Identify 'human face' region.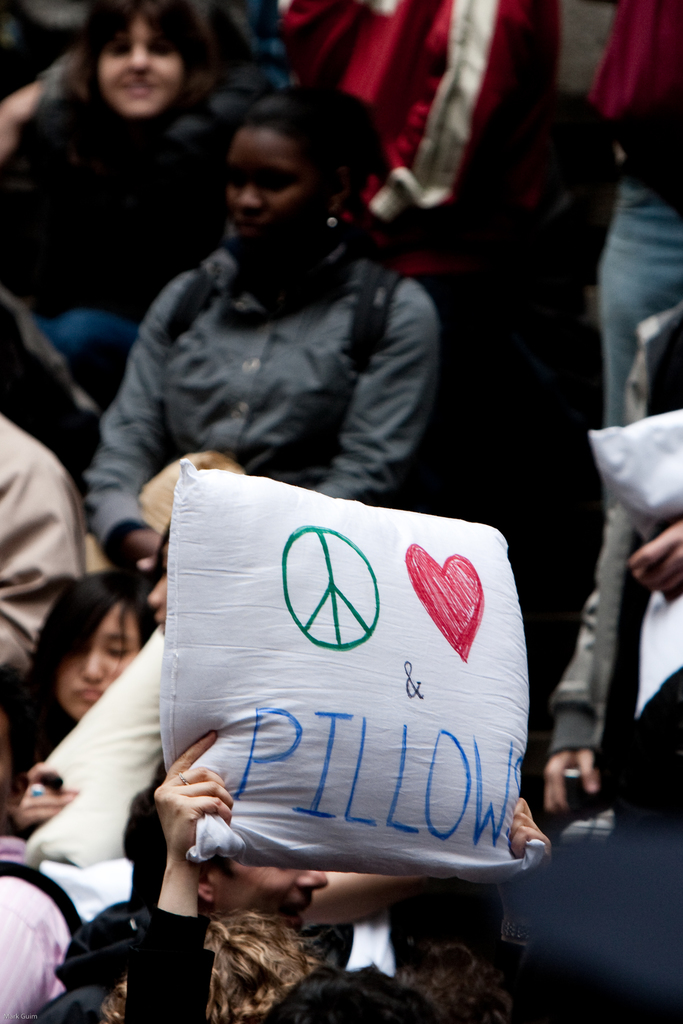
Region: box(148, 541, 169, 634).
